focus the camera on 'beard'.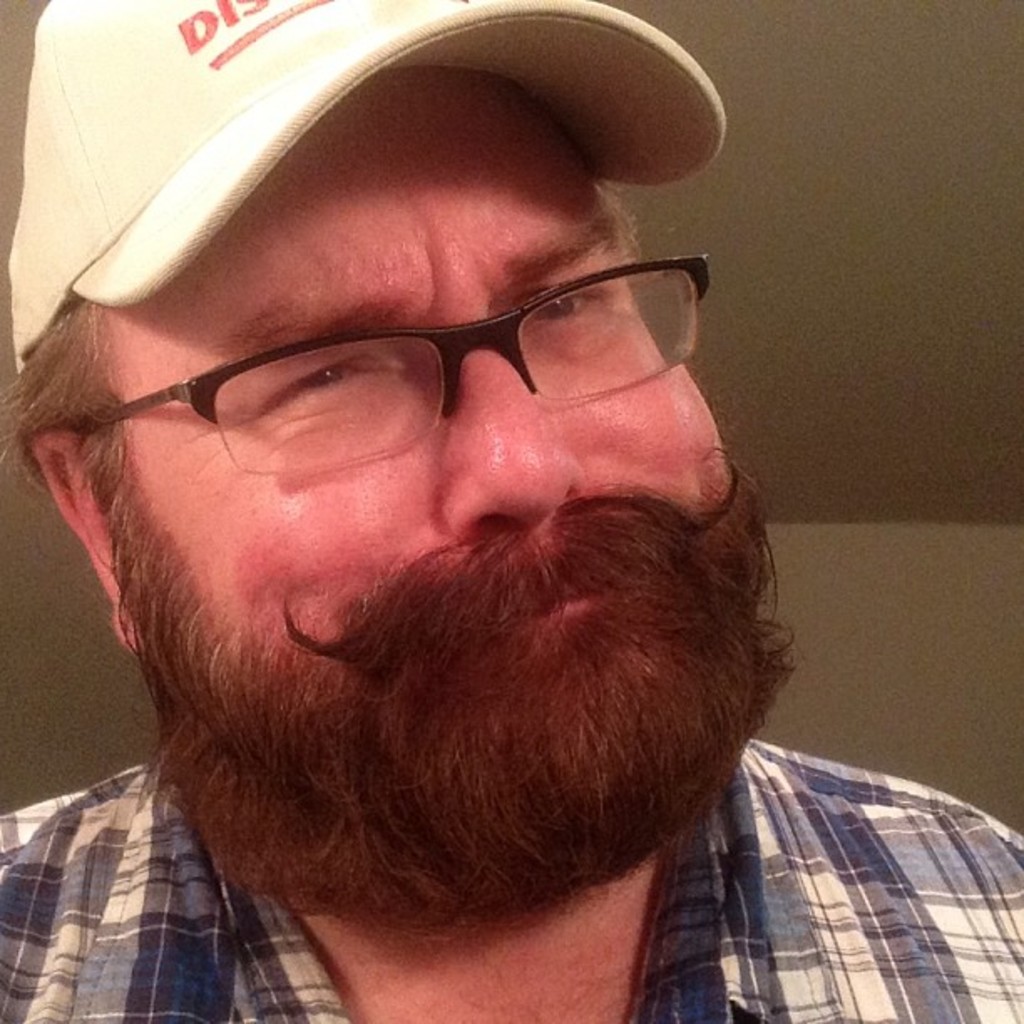
Focus region: {"left": 112, "top": 463, "right": 803, "bottom": 947}.
